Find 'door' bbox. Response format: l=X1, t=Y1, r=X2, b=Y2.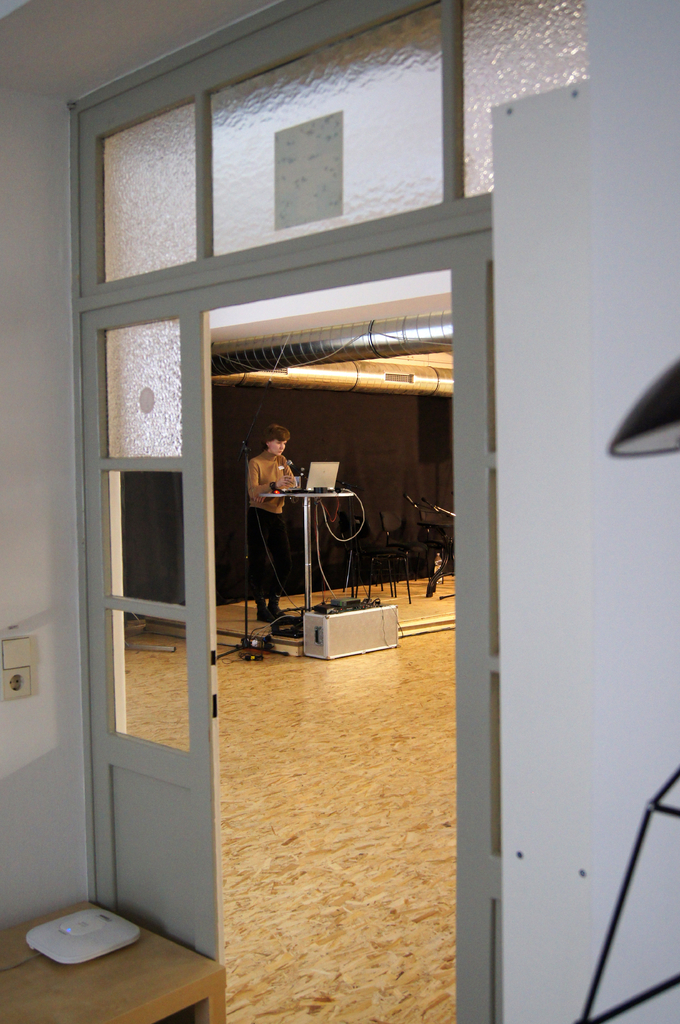
l=61, t=239, r=219, b=963.
